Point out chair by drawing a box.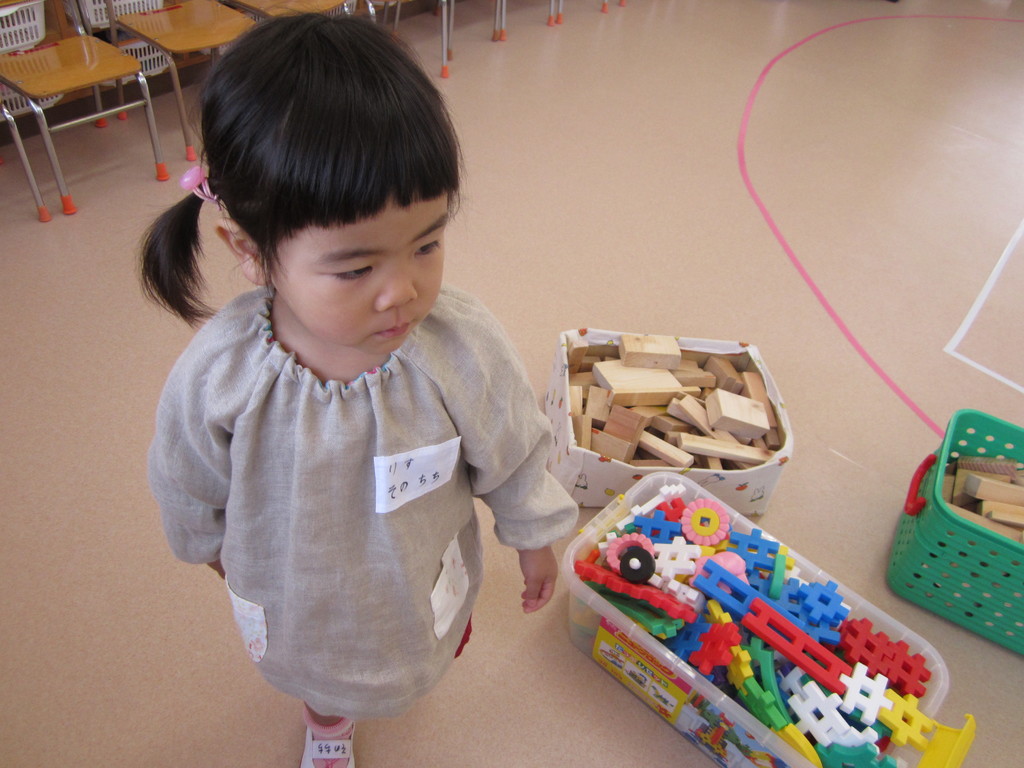
(353, 0, 445, 79).
